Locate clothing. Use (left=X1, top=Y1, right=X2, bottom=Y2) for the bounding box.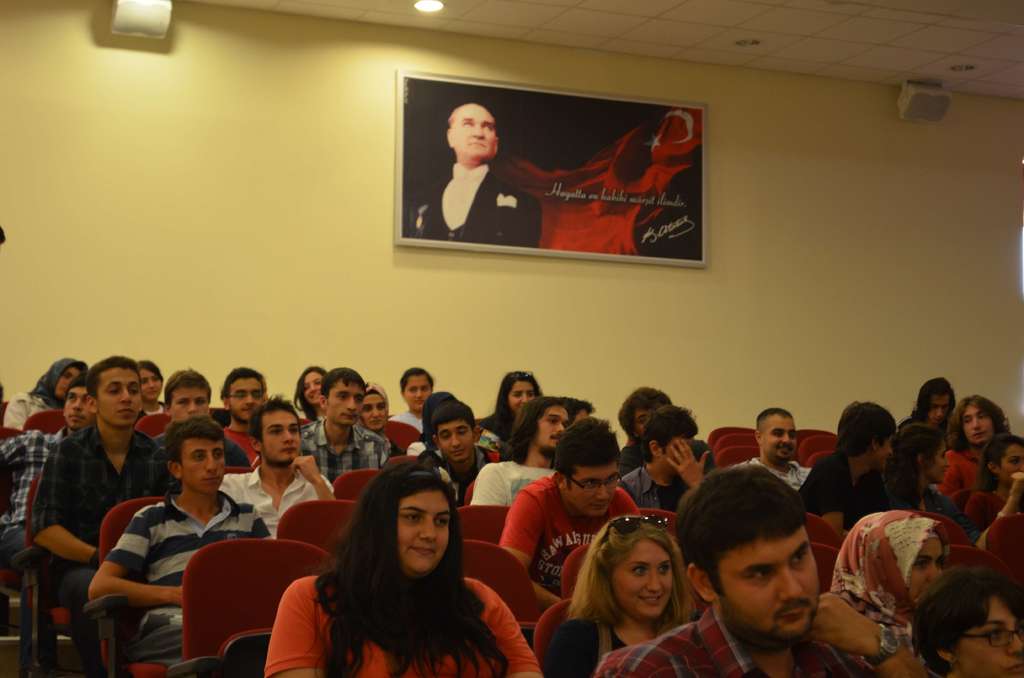
(left=592, top=601, right=877, bottom=677).
